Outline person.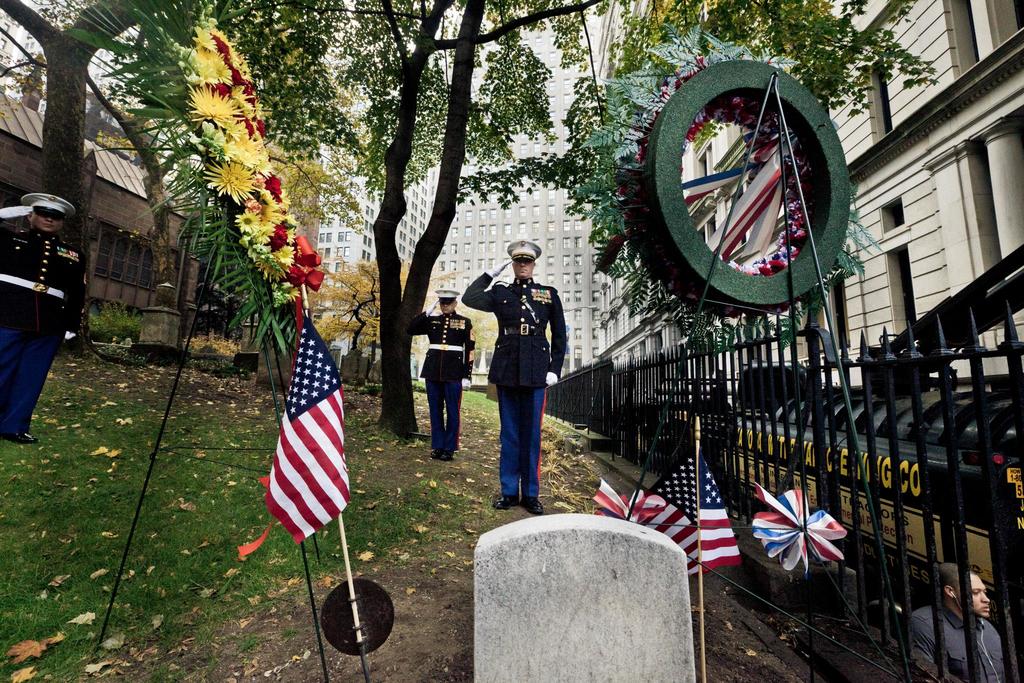
Outline: [left=899, top=570, right=1006, bottom=682].
